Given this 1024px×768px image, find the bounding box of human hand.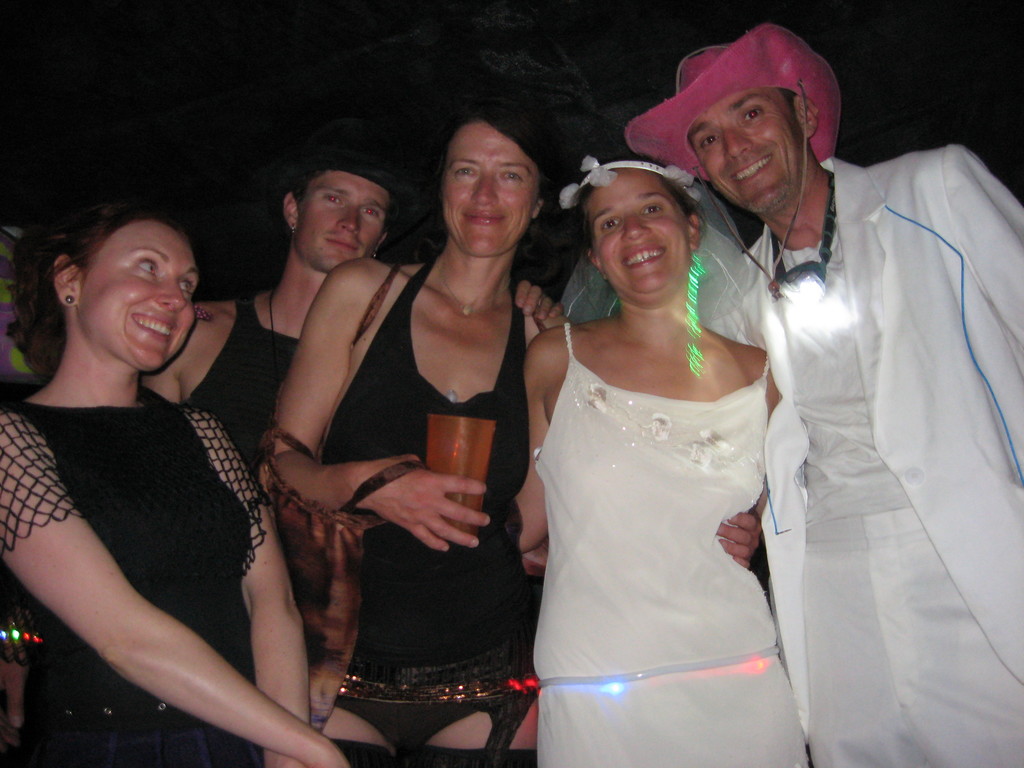
locate(307, 744, 353, 767).
